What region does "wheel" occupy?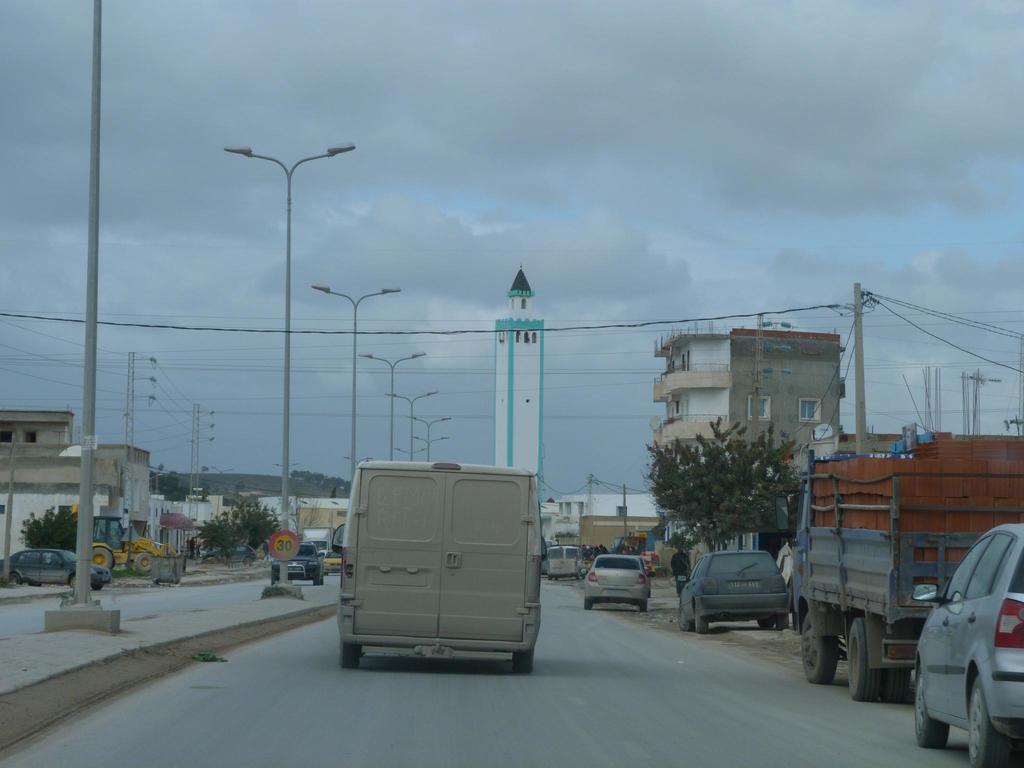
BBox(850, 618, 879, 697).
